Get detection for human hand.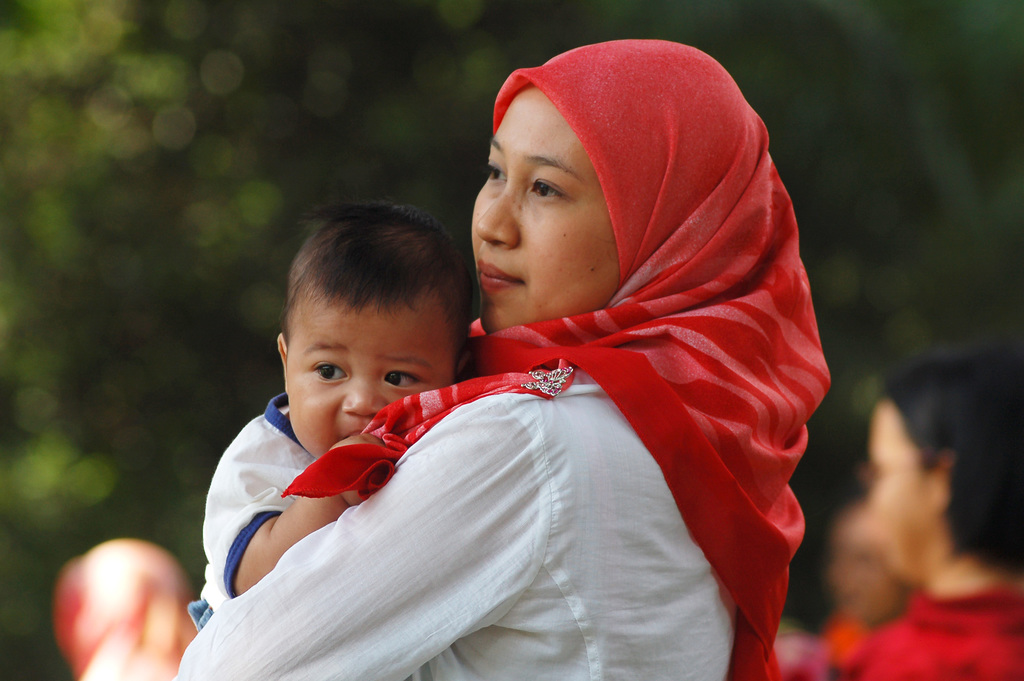
Detection: BBox(319, 431, 387, 511).
